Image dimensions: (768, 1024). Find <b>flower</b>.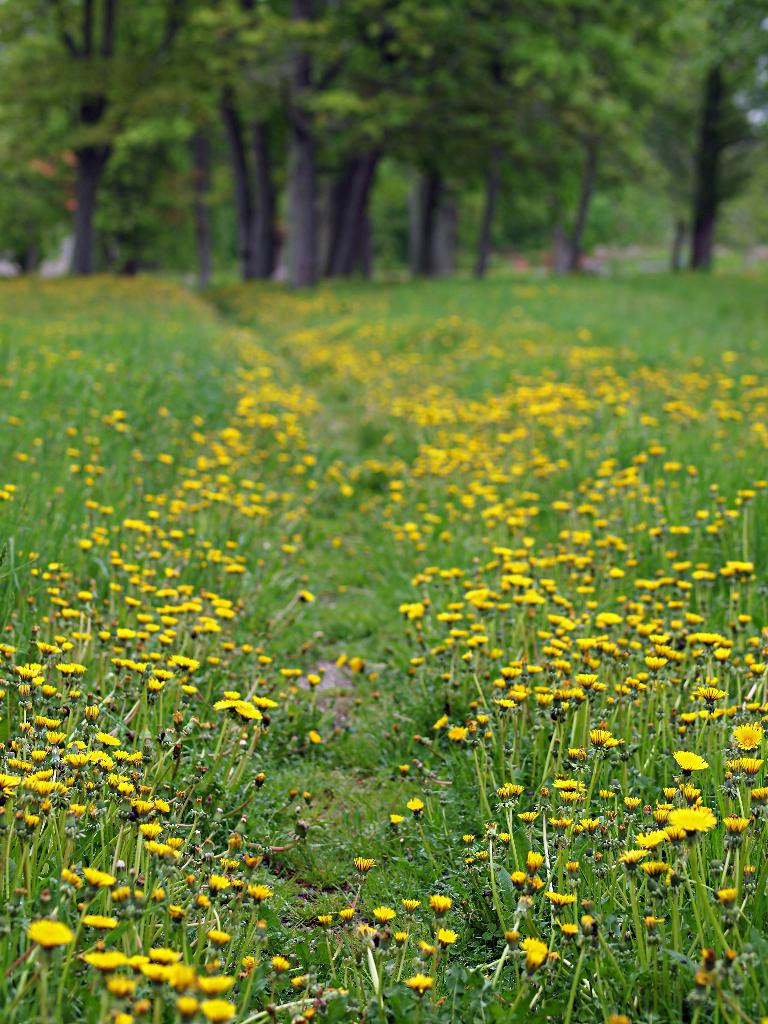
bbox=[100, 972, 142, 1001].
